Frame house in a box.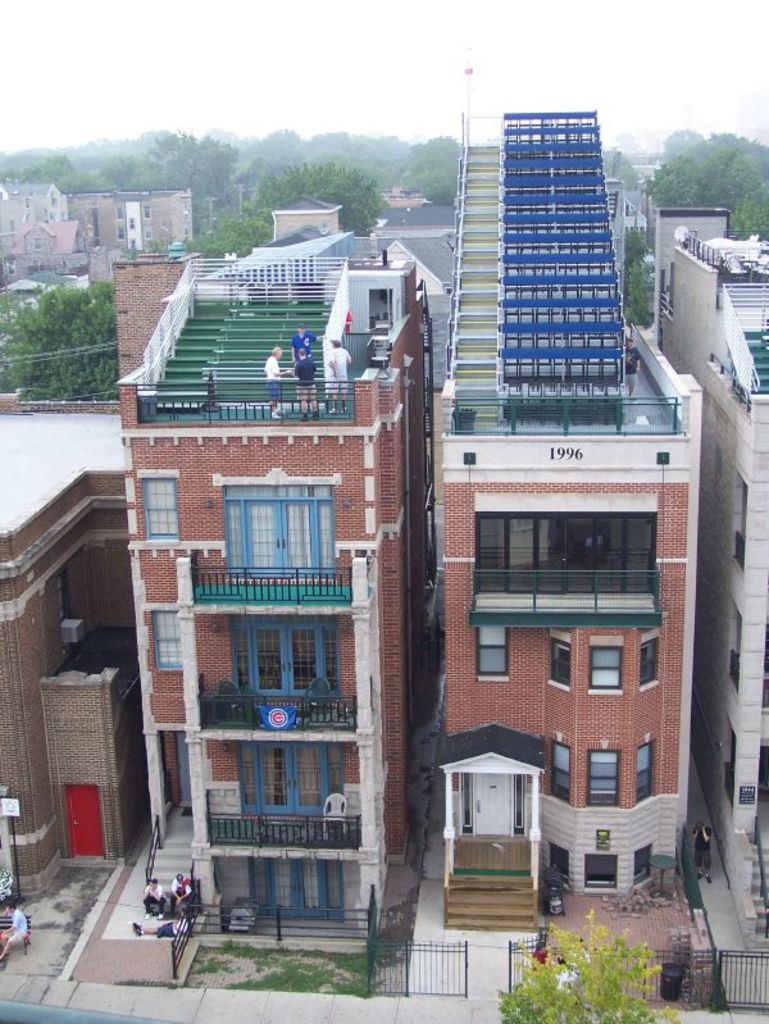
box=[365, 199, 450, 235].
